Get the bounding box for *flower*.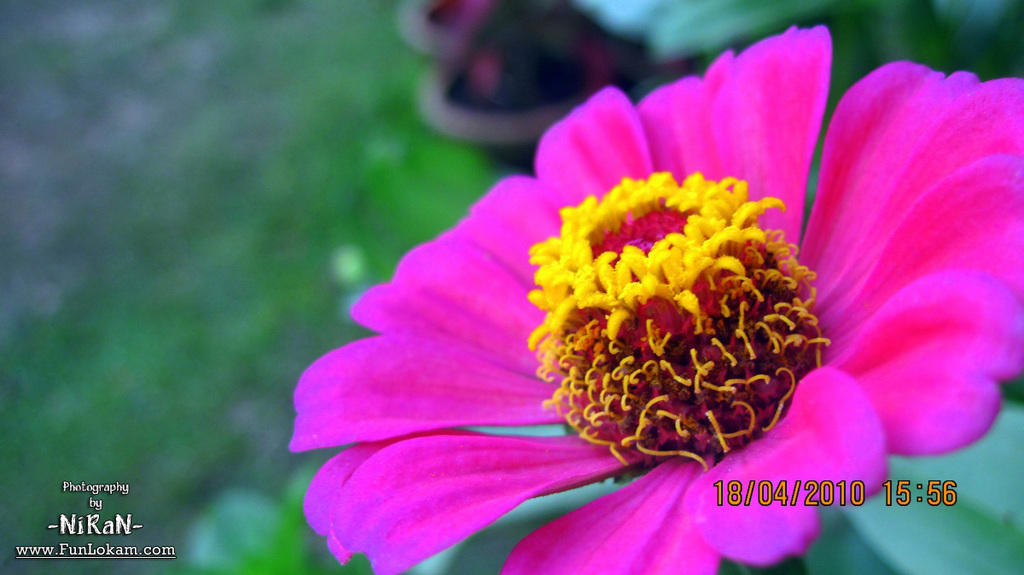
bbox(286, 2, 1016, 573).
